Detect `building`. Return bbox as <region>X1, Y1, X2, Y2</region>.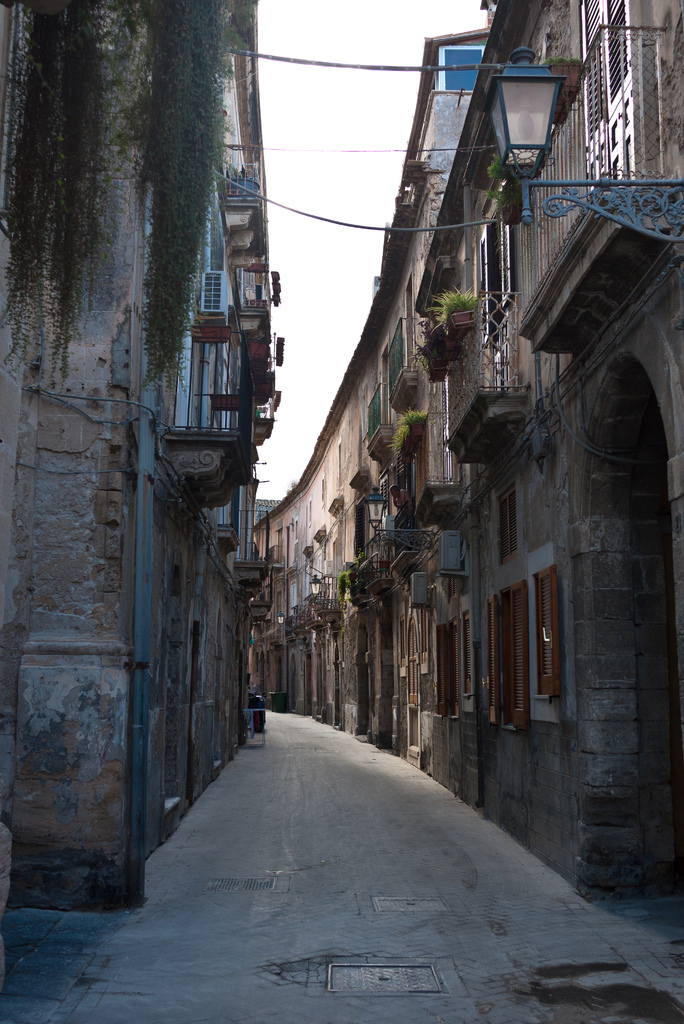
<region>0, 0, 282, 911</region>.
